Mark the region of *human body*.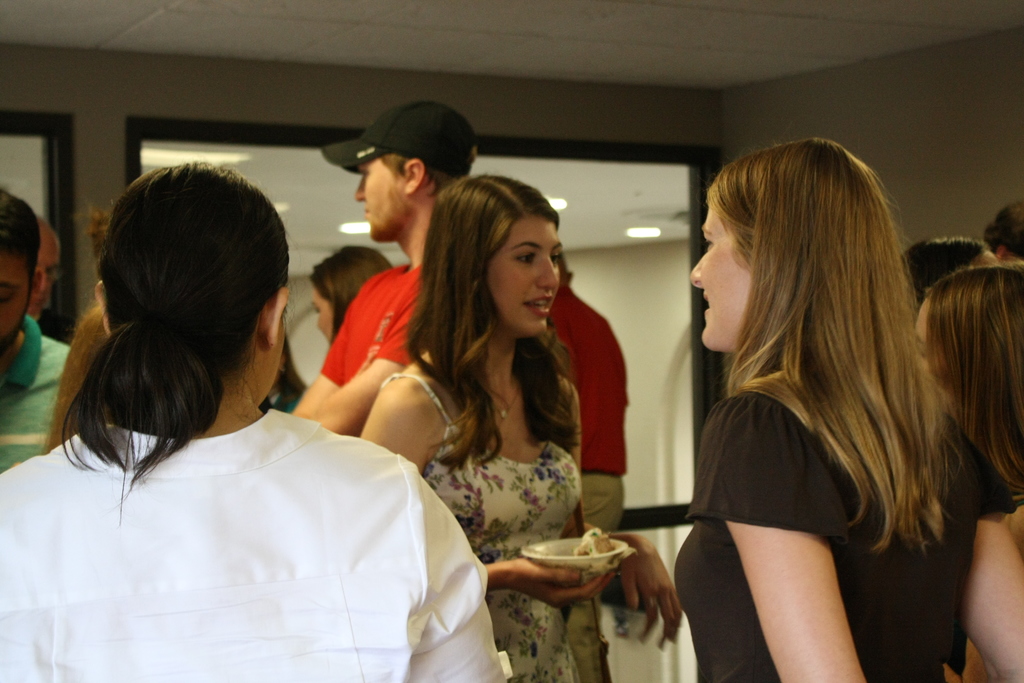
Region: 0/411/504/682.
